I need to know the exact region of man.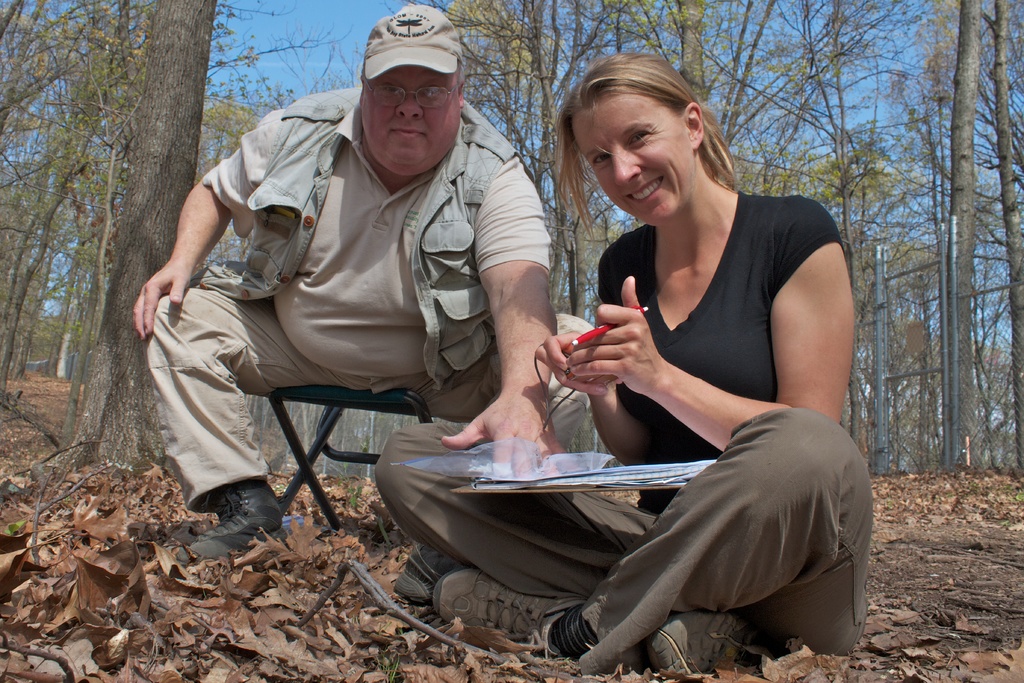
Region: 162/25/583/557.
